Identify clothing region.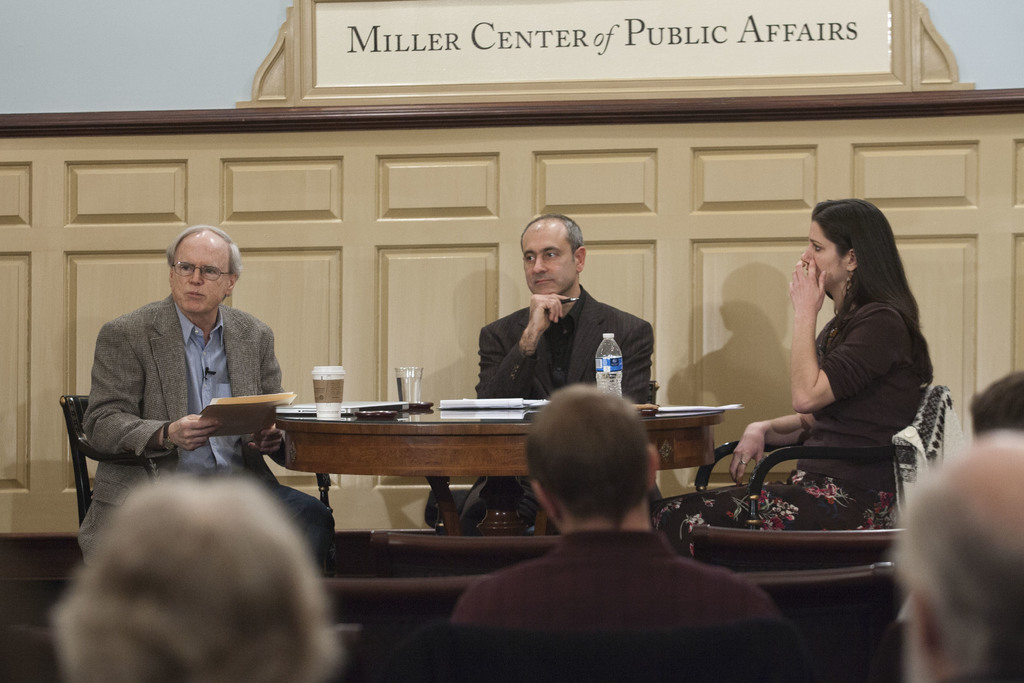
Region: rect(808, 295, 924, 504).
